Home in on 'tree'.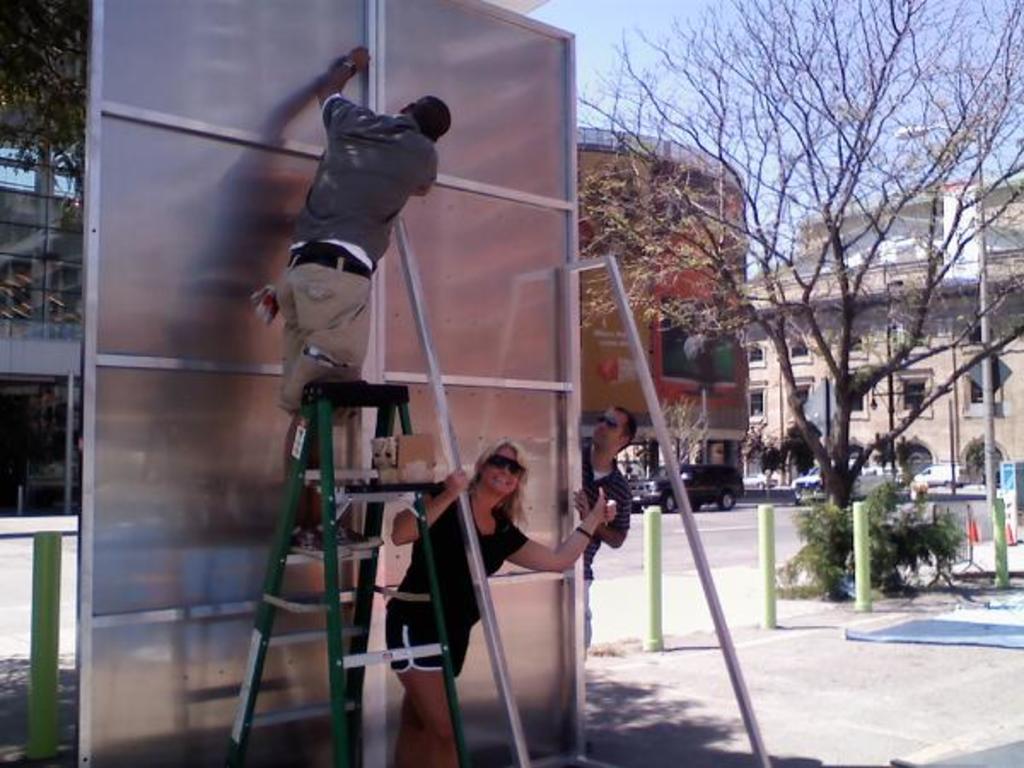
Homed in at 572,0,1022,601.
